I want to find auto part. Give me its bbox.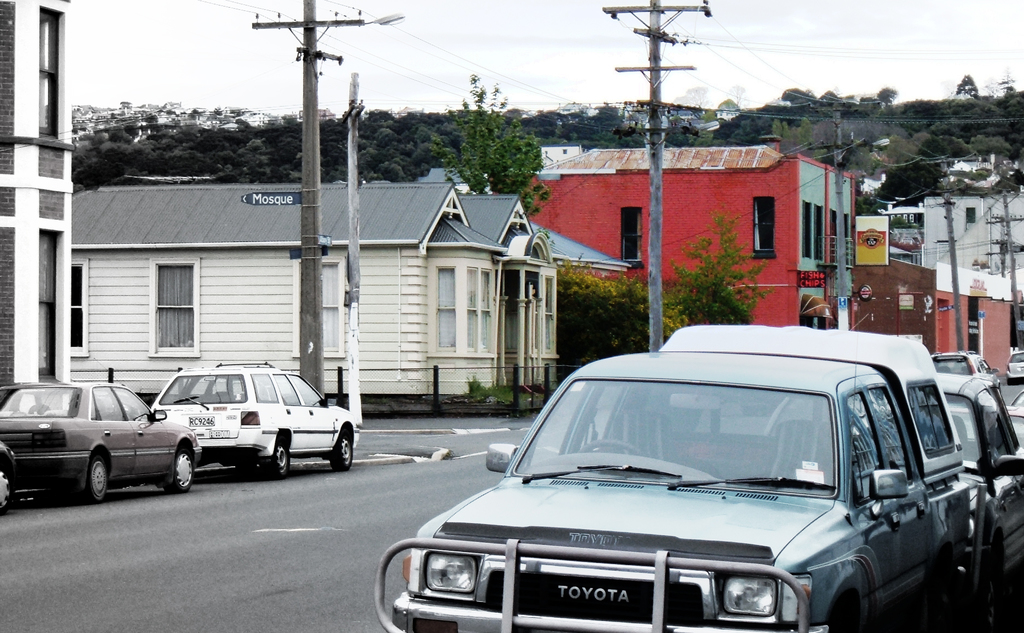
crop(941, 394, 988, 492).
